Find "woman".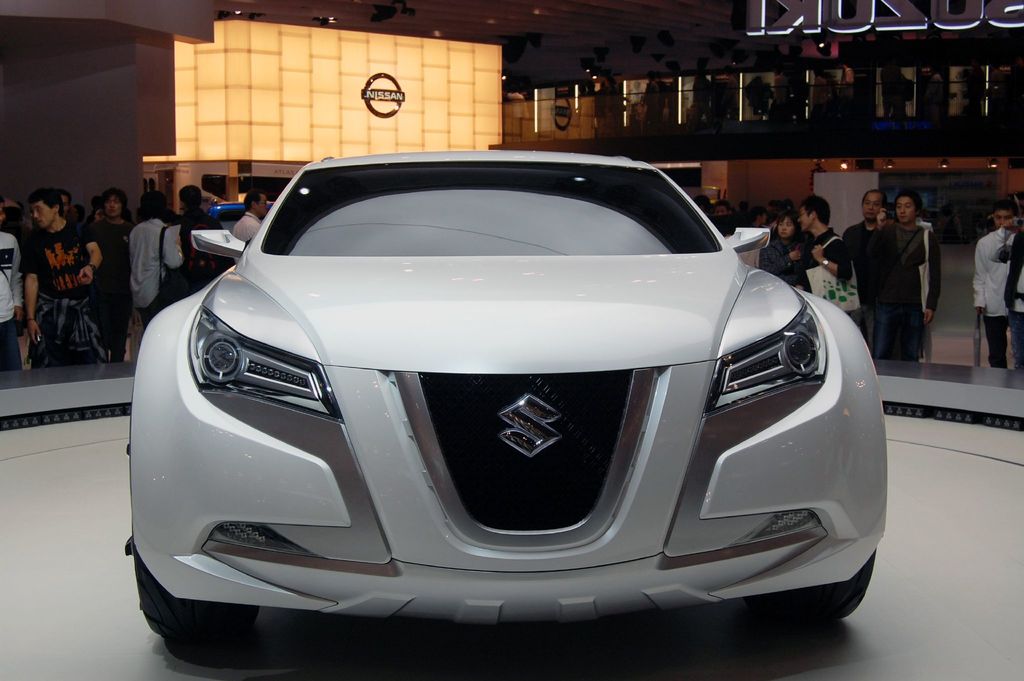
bbox=(11, 176, 109, 370).
